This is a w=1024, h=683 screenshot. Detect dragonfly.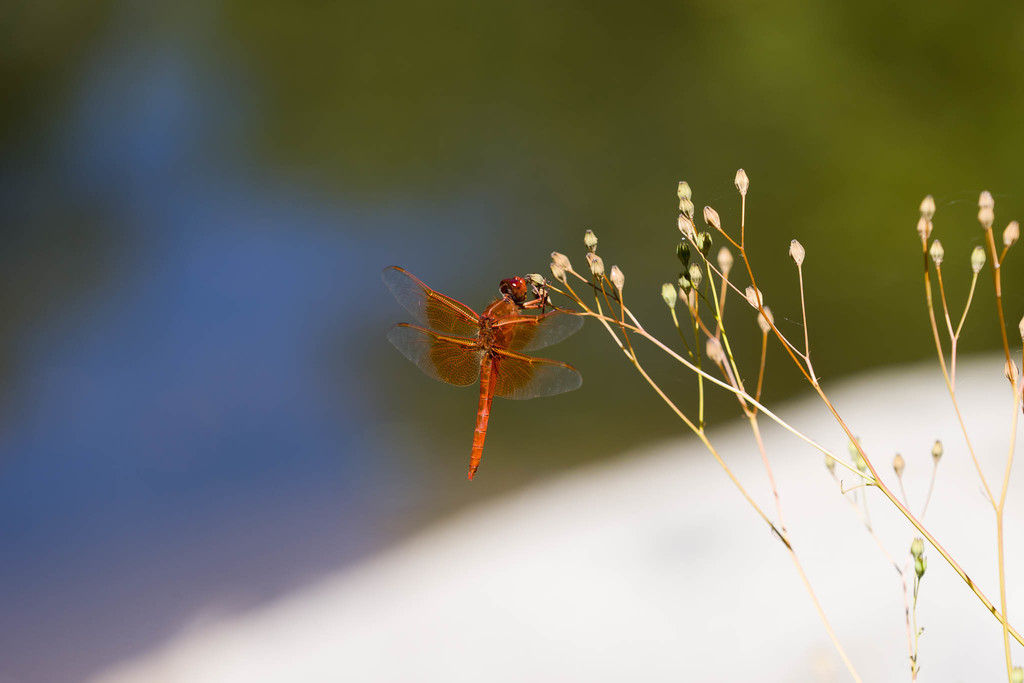
left=381, top=270, right=588, bottom=482.
